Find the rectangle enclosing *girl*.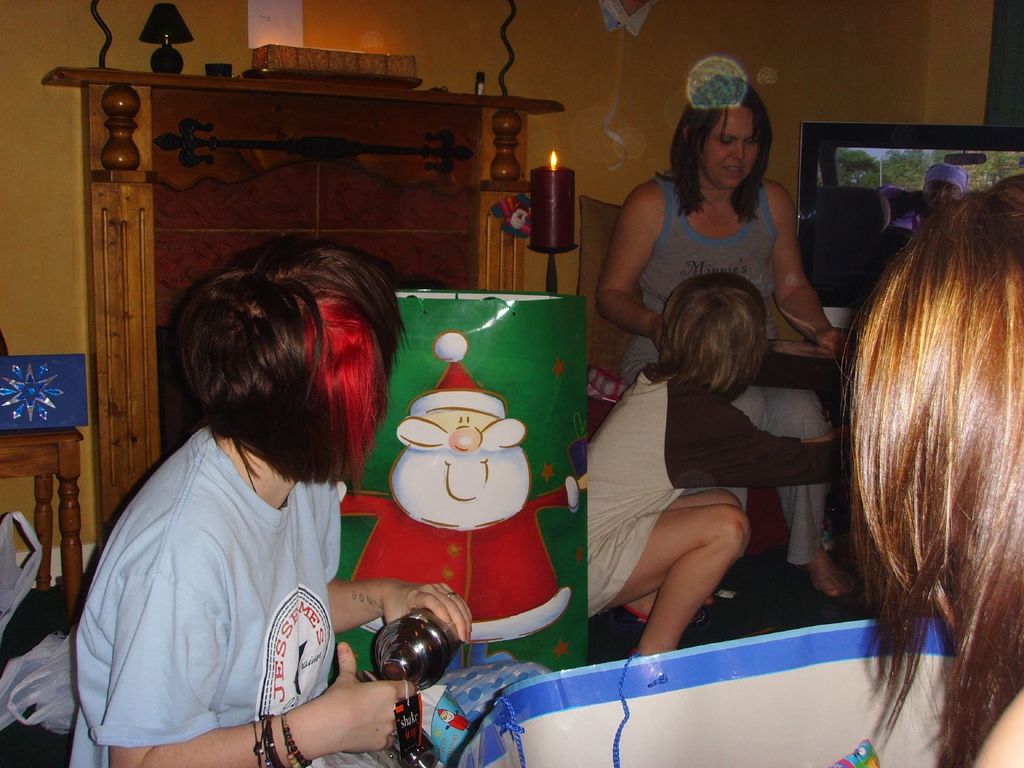
region(72, 239, 472, 766).
